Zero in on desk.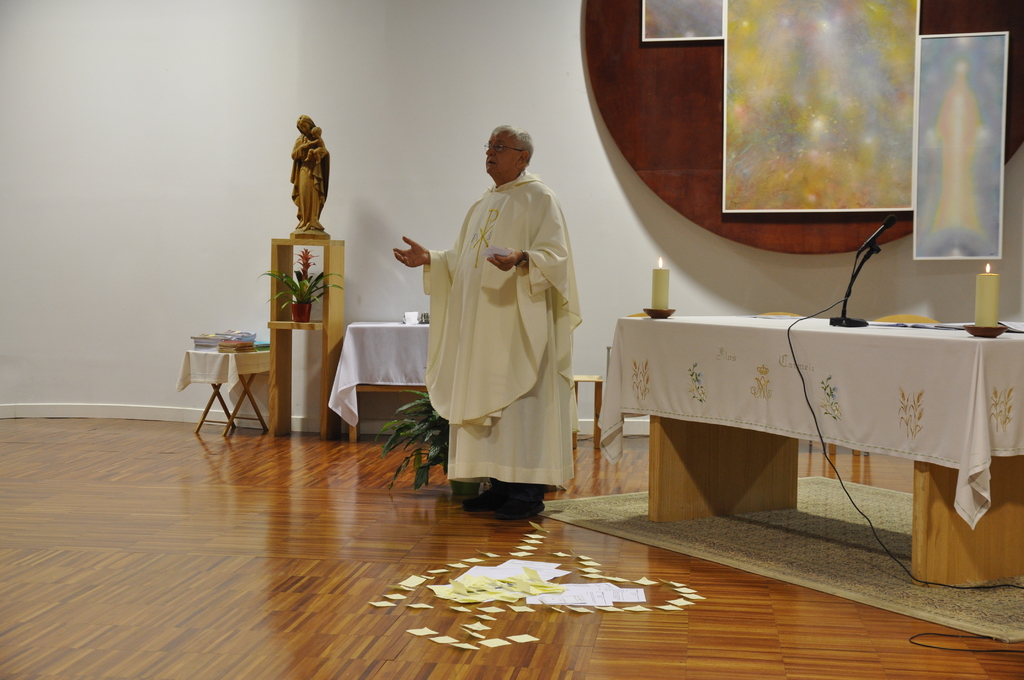
Zeroed in: {"left": 620, "top": 315, "right": 1023, "bottom": 589}.
